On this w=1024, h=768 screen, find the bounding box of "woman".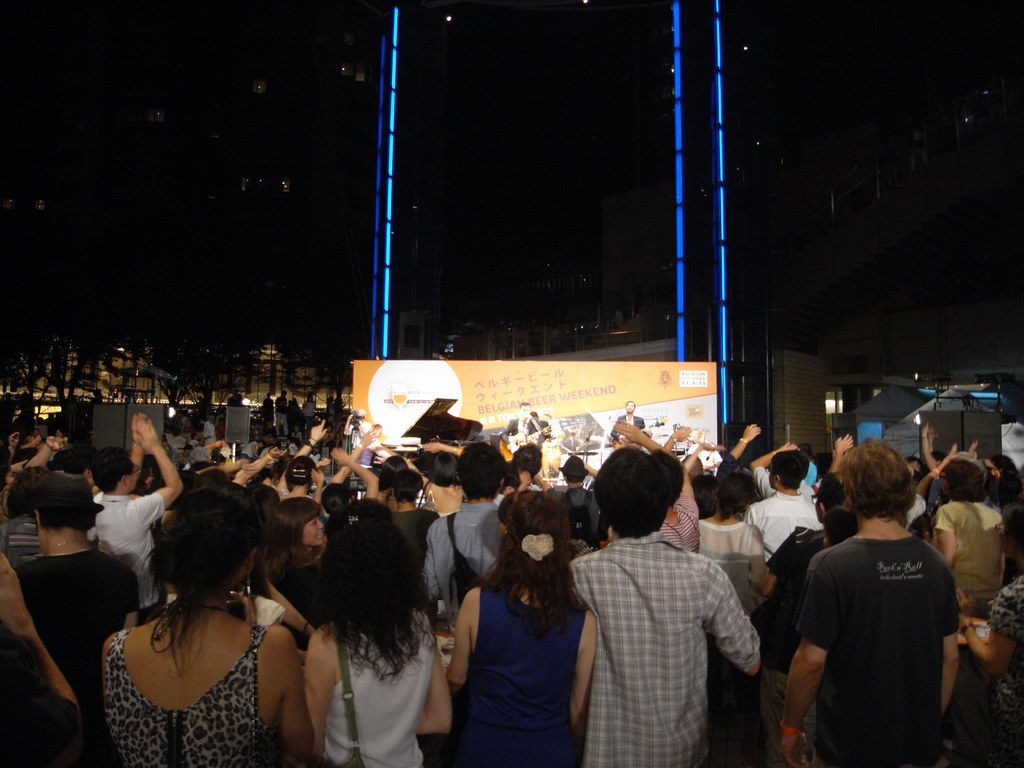
Bounding box: bbox=[296, 500, 456, 767].
